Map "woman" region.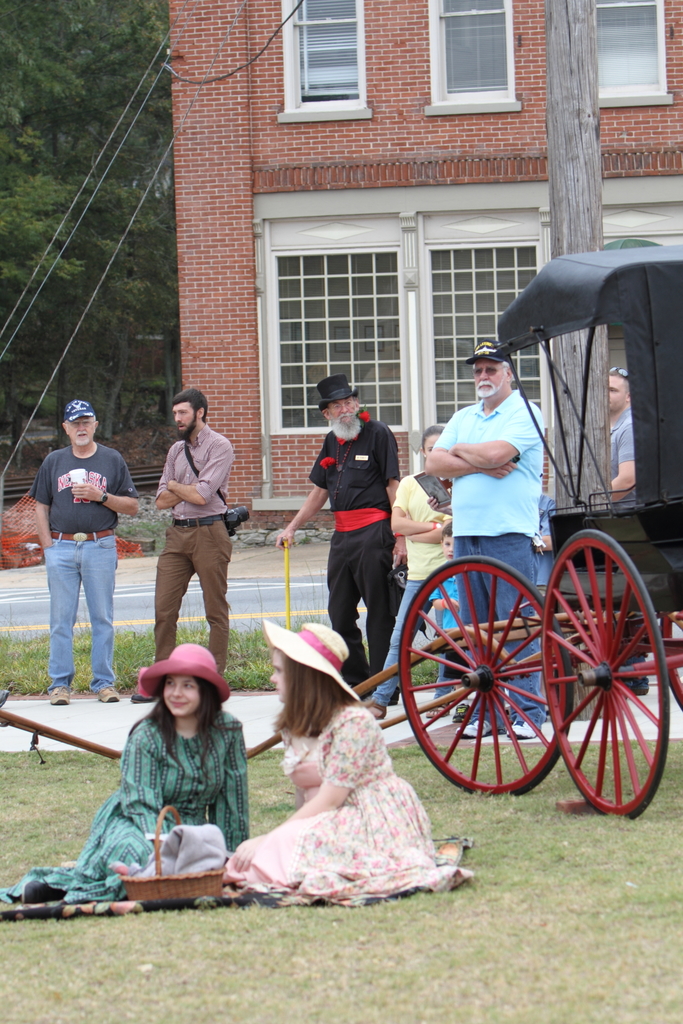
Mapped to BBox(226, 632, 461, 903).
